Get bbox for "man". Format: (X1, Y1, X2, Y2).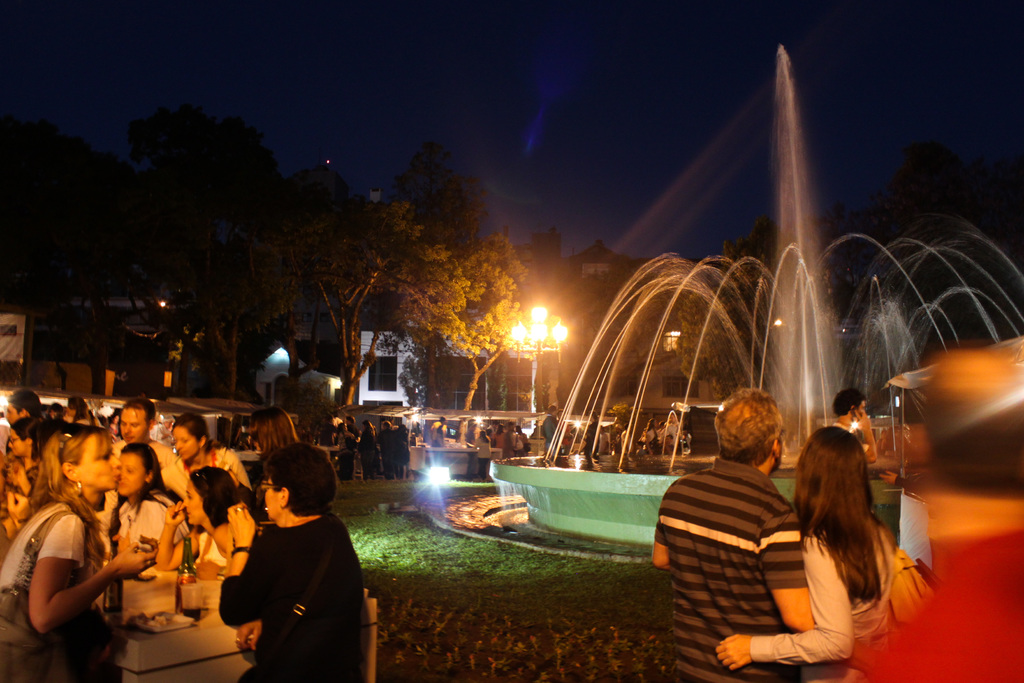
(6, 390, 40, 425).
